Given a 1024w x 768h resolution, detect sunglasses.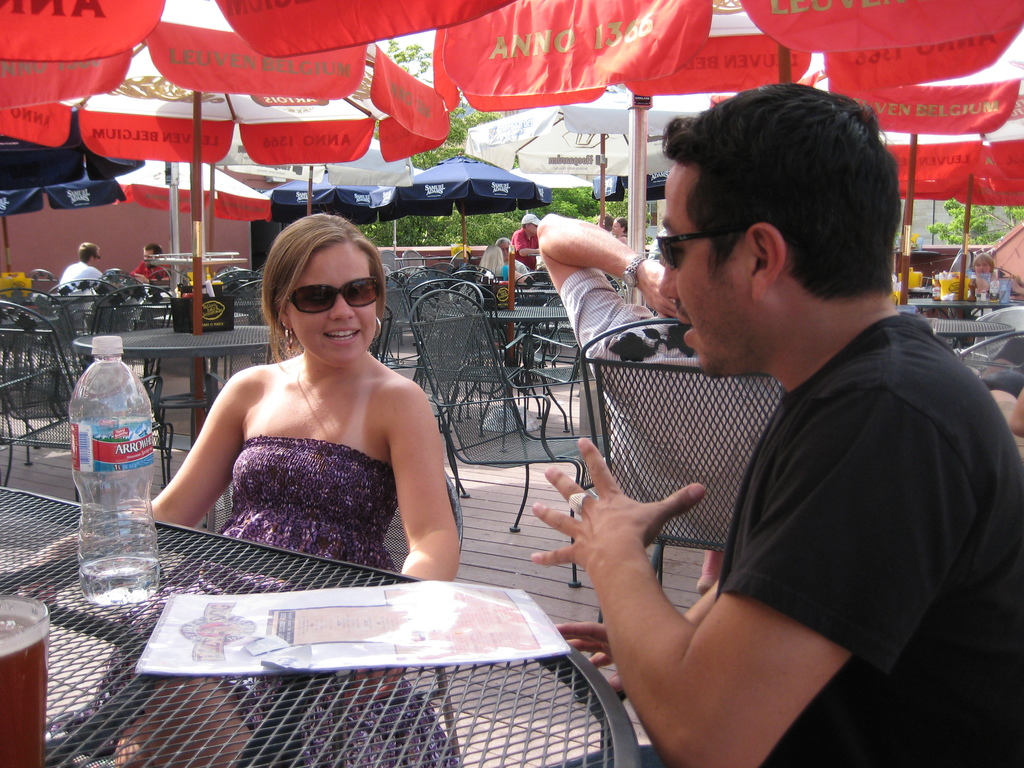
[left=282, top=281, right=381, bottom=315].
